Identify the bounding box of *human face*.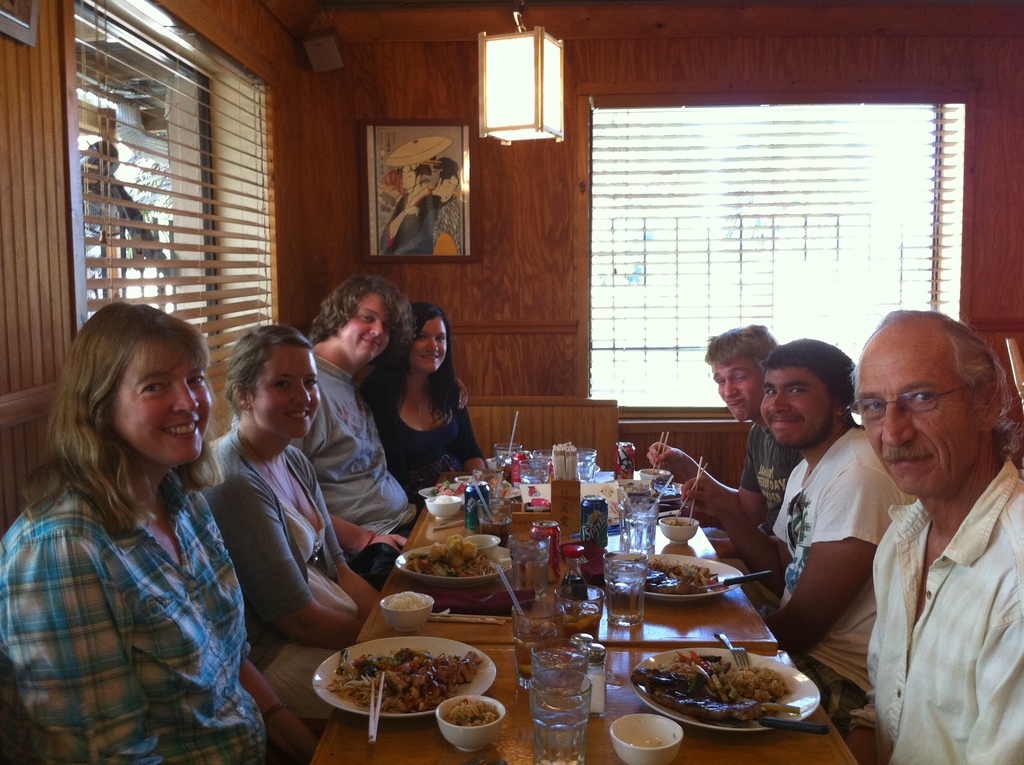
x1=111 y1=346 x2=212 y2=459.
